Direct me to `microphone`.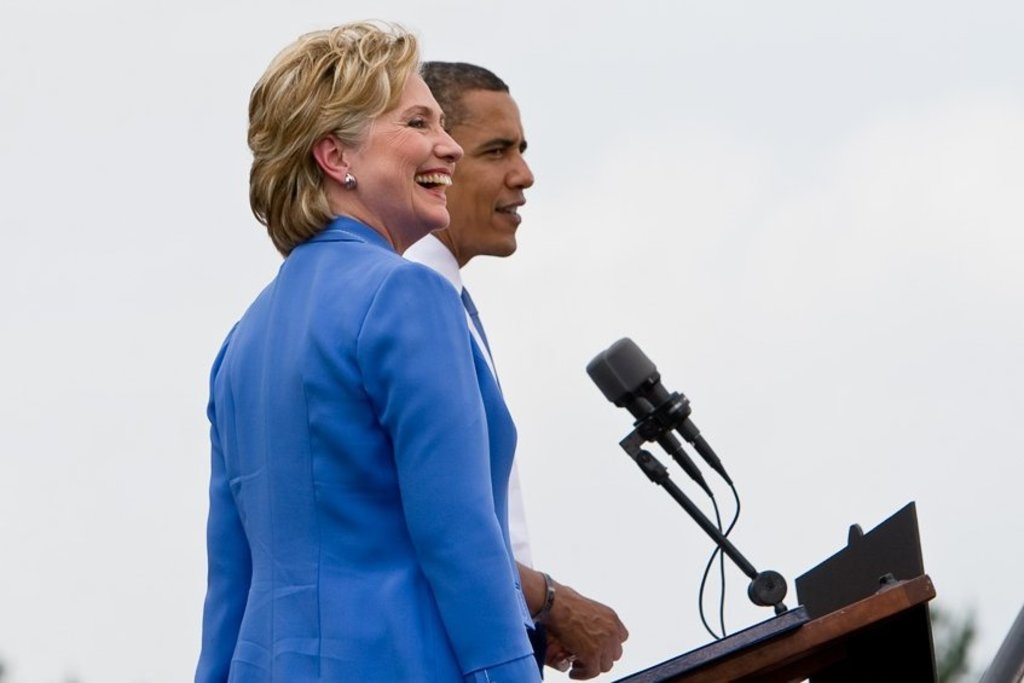
Direction: locate(604, 337, 734, 480).
